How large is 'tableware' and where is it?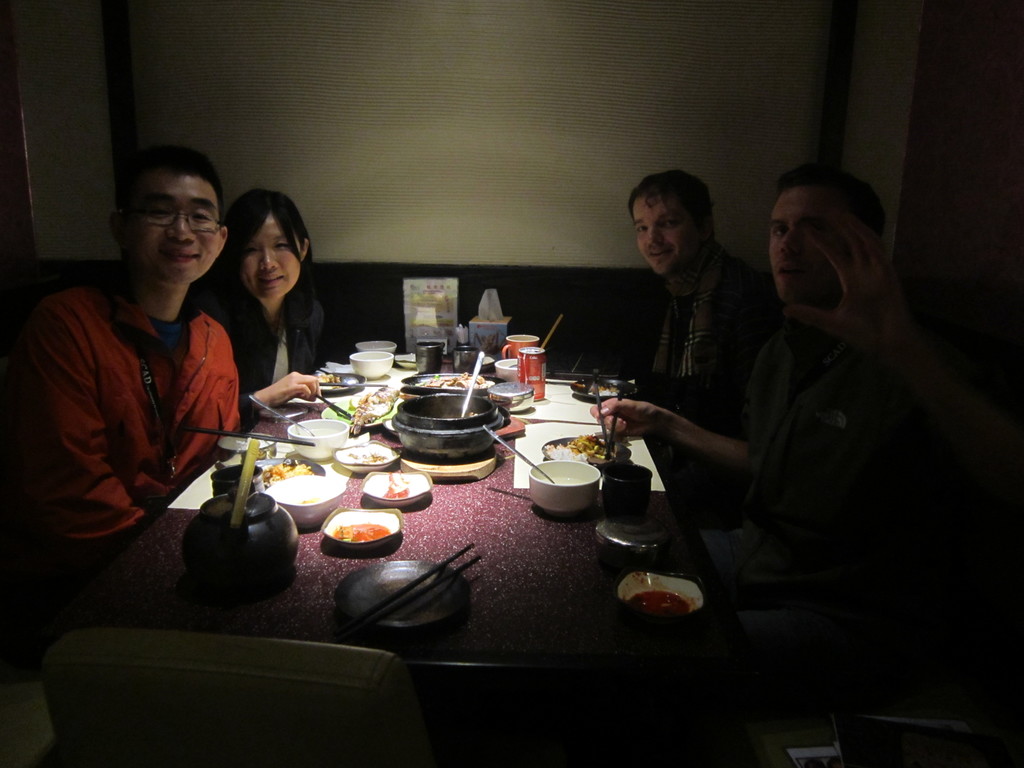
Bounding box: BBox(481, 422, 556, 483).
